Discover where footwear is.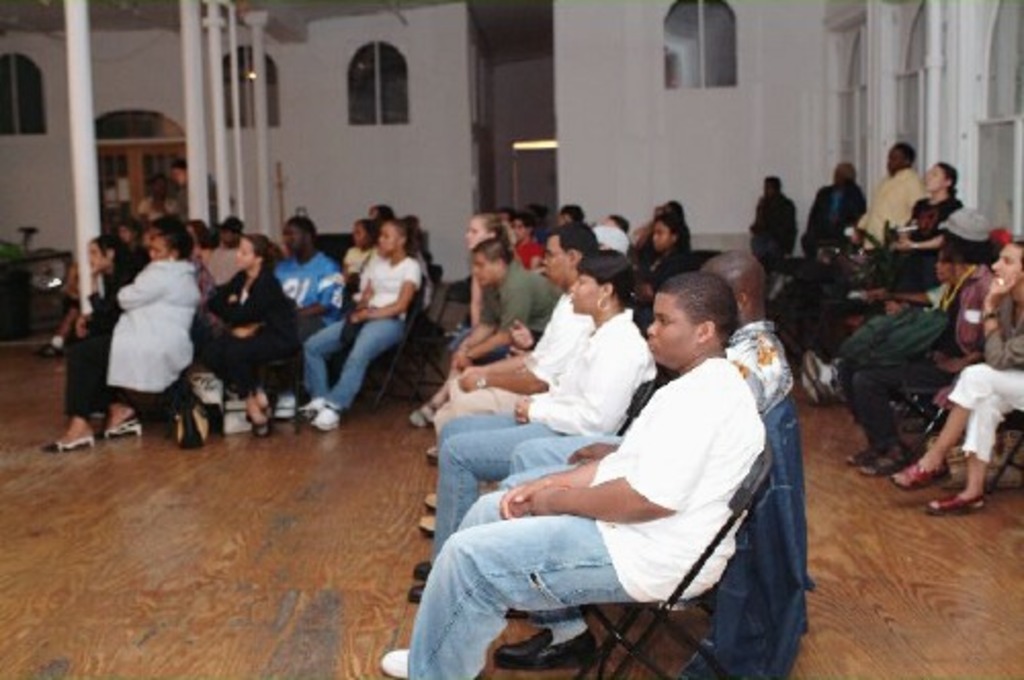
Discovered at 924,487,987,516.
